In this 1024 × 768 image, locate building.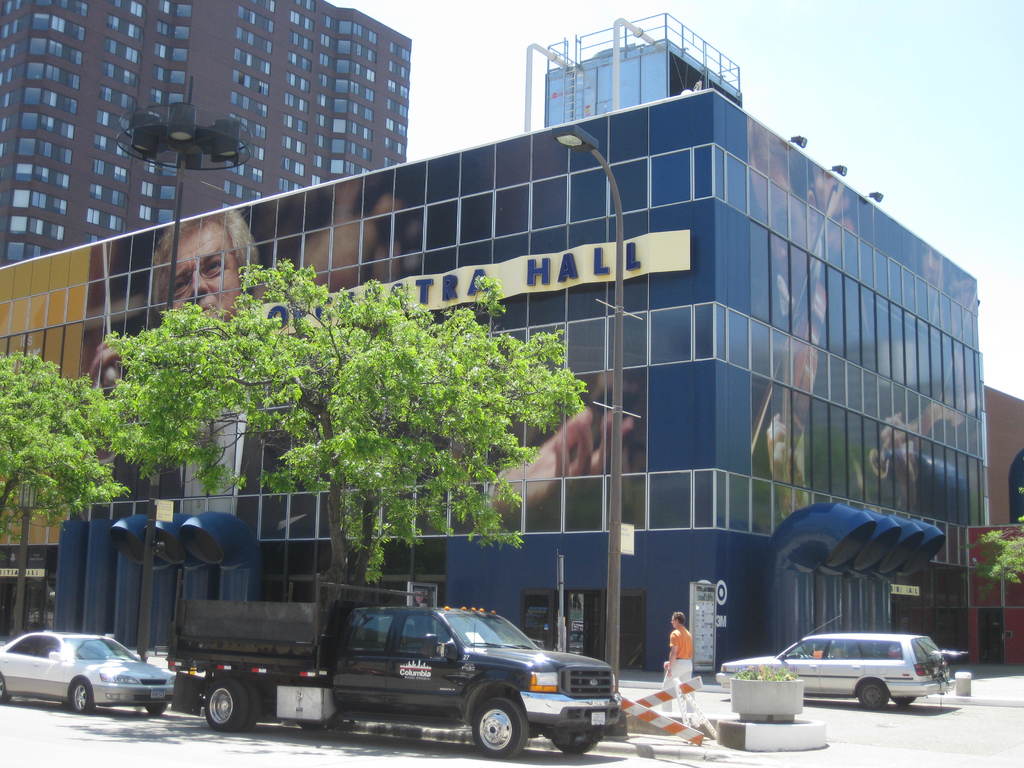
Bounding box: locate(0, 11, 1023, 668).
